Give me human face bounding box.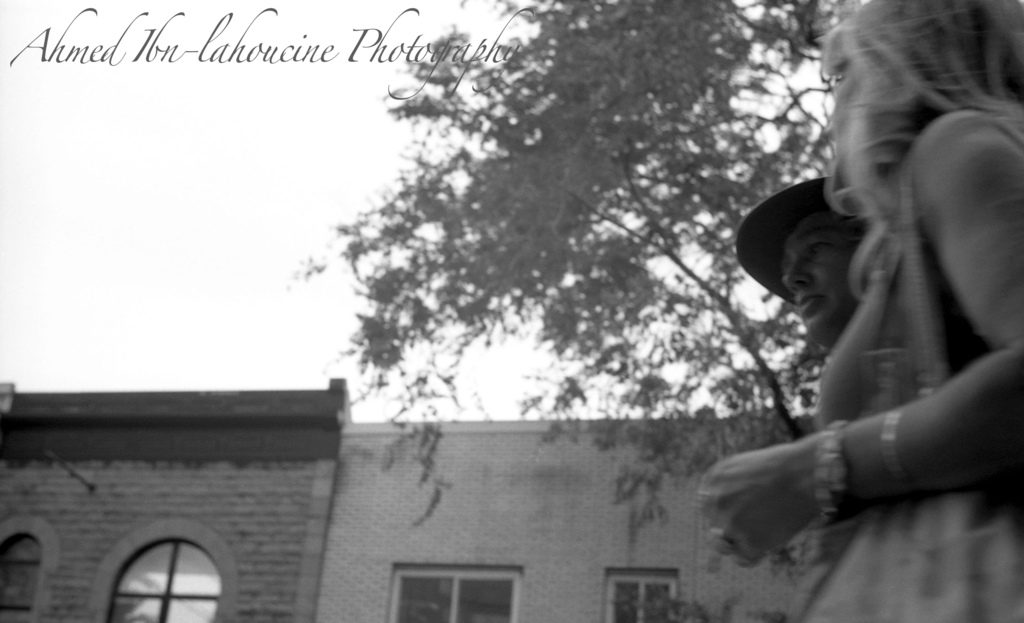
781 208 855 336.
